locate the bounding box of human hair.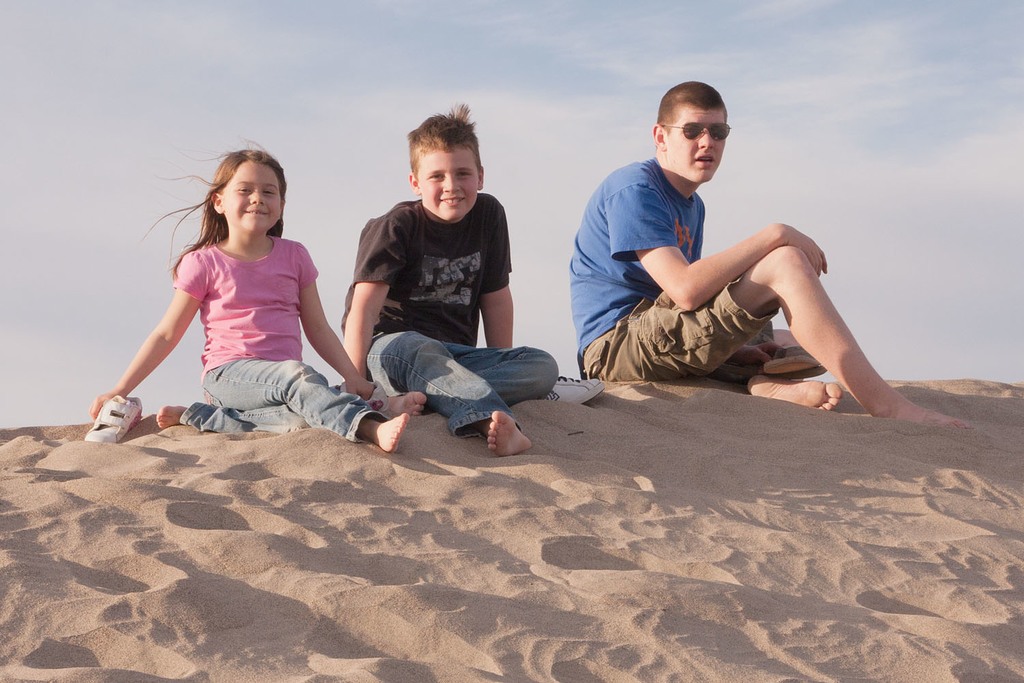
Bounding box: box=[171, 144, 291, 280].
